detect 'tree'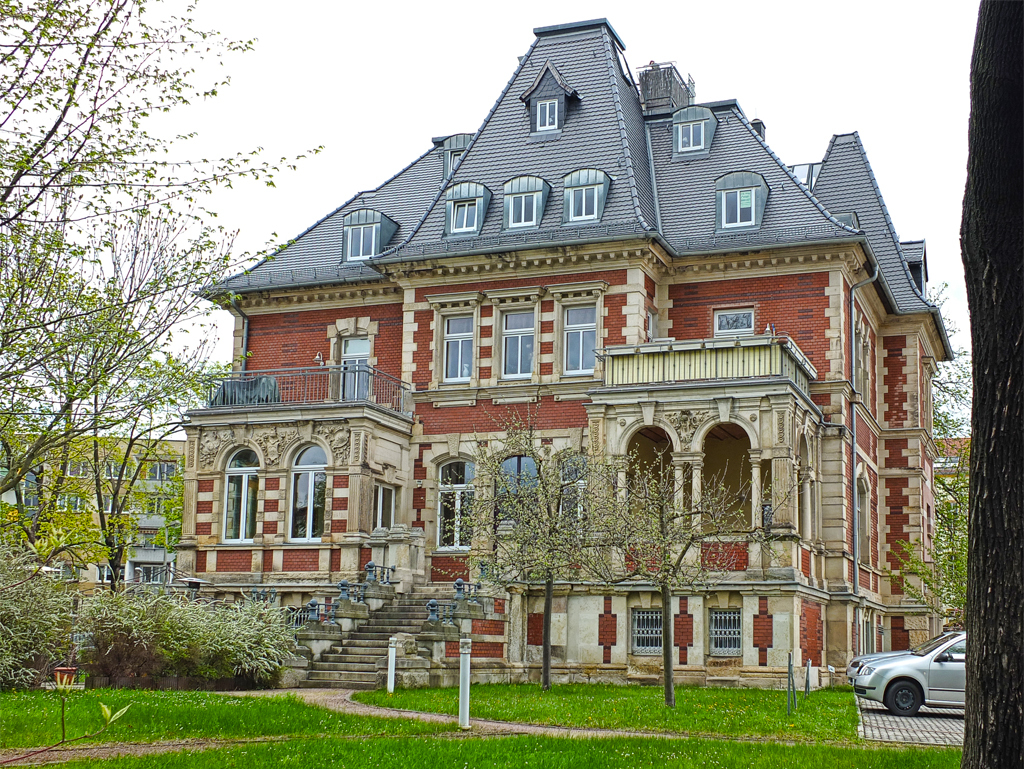
crop(568, 437, 838, 718)
